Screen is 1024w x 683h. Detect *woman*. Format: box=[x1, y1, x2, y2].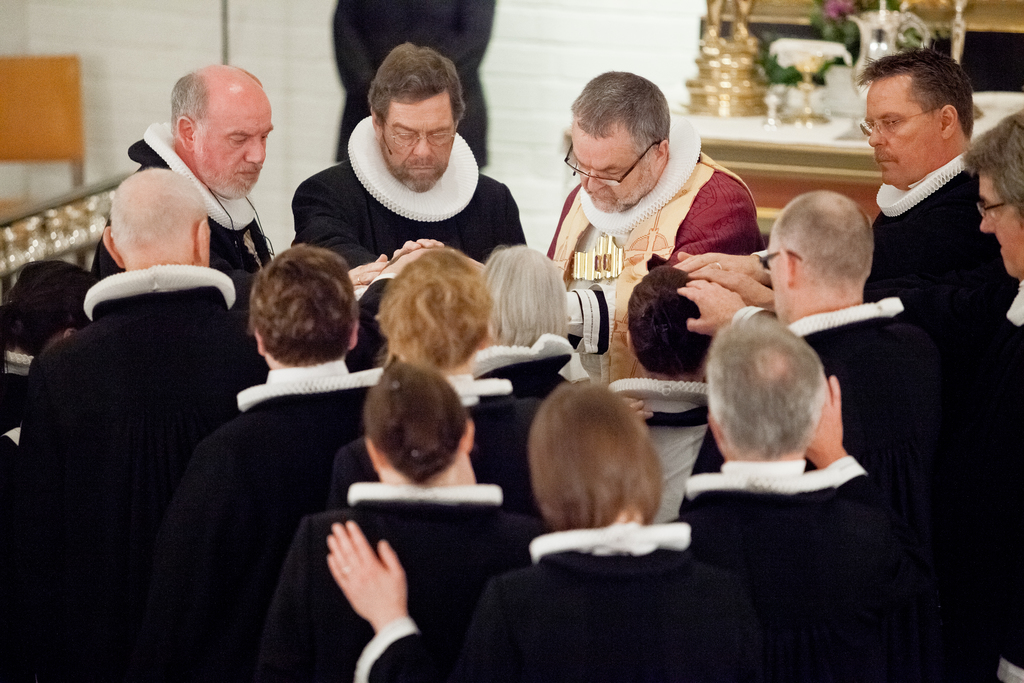
box=[323, 379, 774, 682].
